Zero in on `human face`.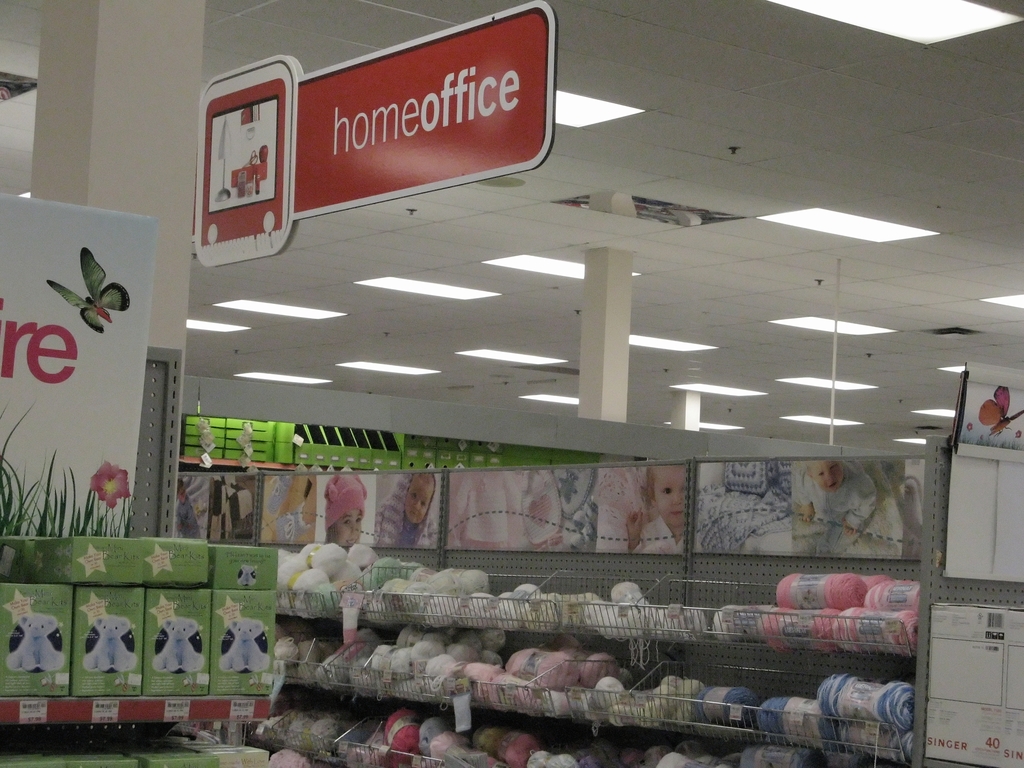
Zeroed in: region(332, 514, 365, 545).
